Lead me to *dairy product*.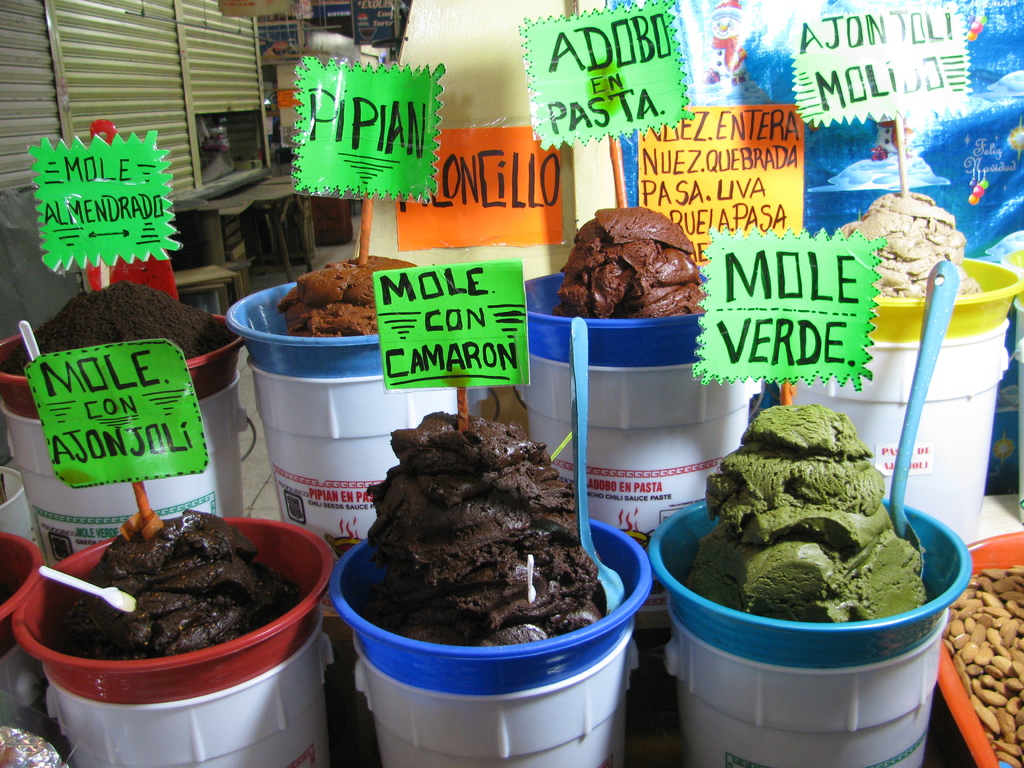
Lead to 367 410 598 646.
